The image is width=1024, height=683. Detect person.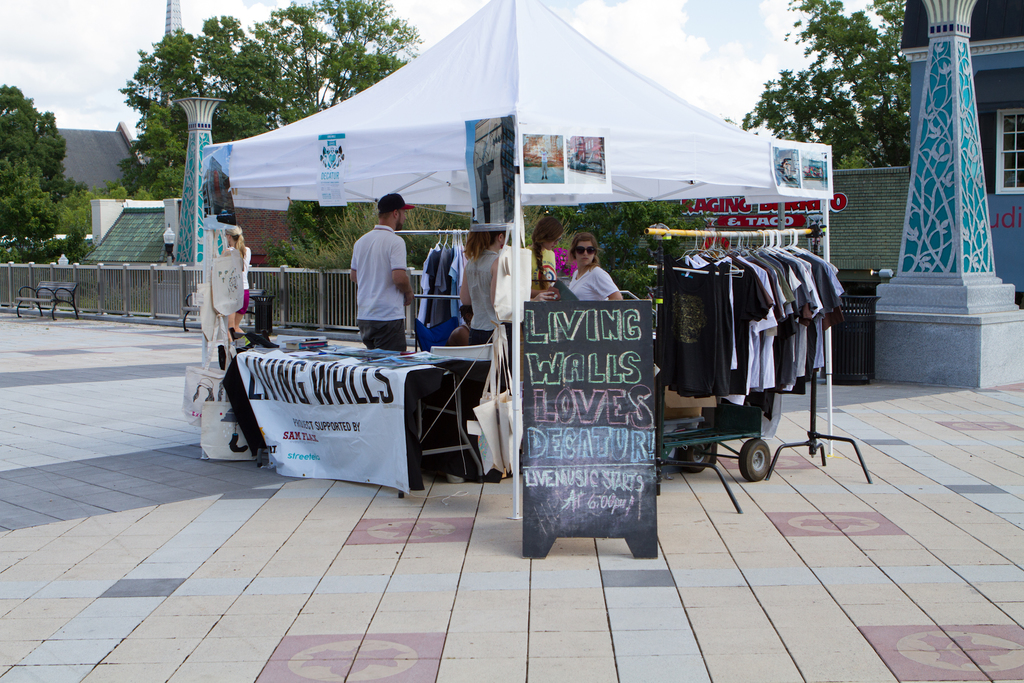
Detection: 446:309:472:342.
